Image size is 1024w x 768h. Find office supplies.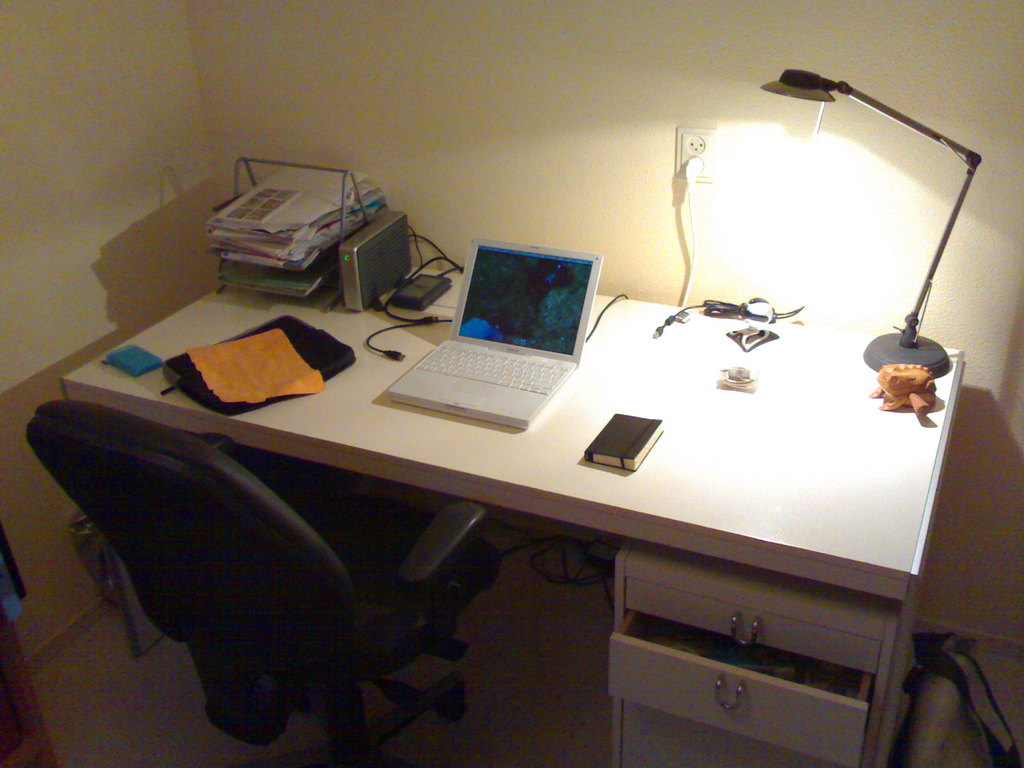
rect(717, 374, 760, 399).
